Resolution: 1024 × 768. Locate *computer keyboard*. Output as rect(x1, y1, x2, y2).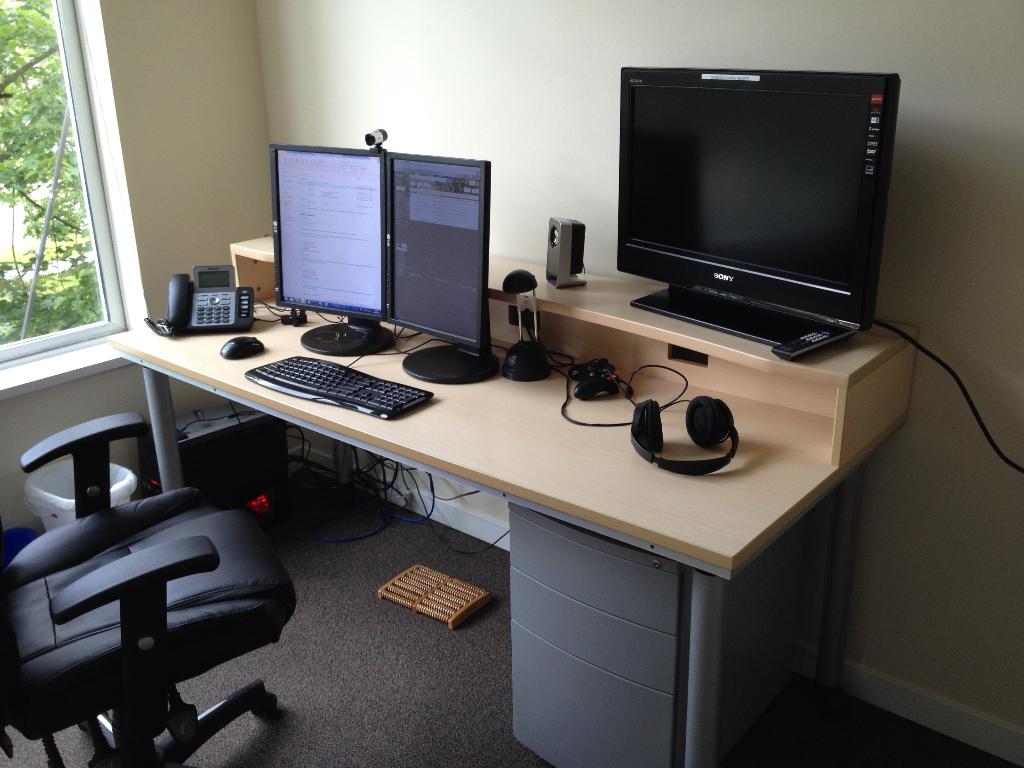
rect(245, 355, 433, 423).
